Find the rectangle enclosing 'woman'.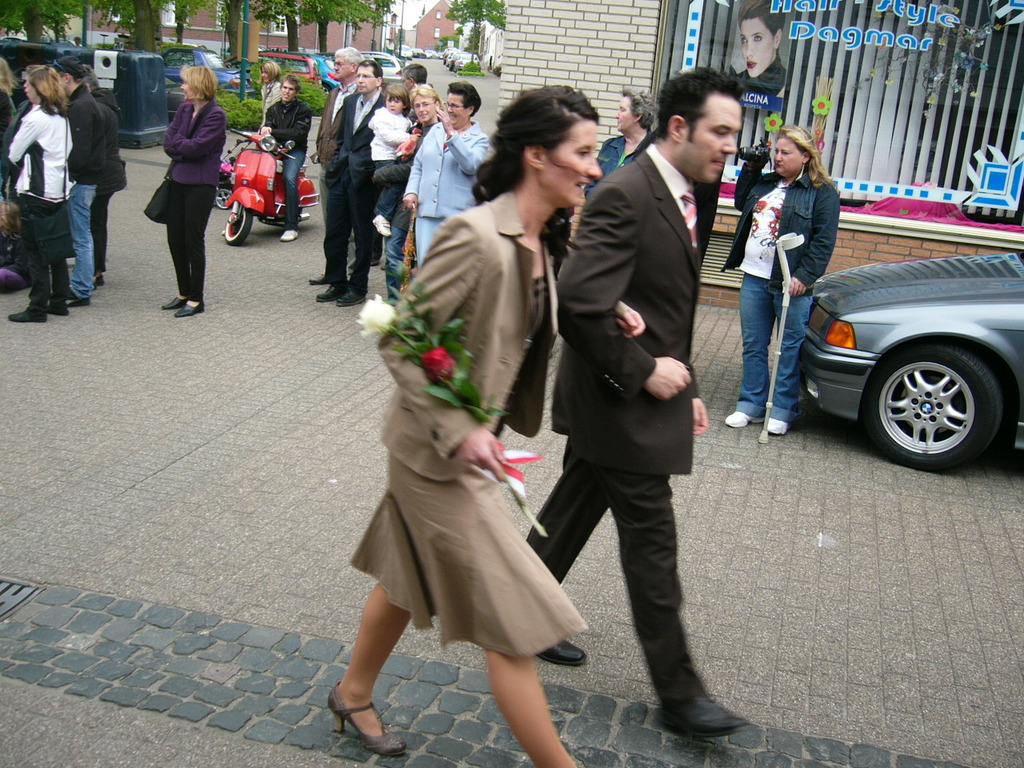
select_region(386, 83, 446, 301).
